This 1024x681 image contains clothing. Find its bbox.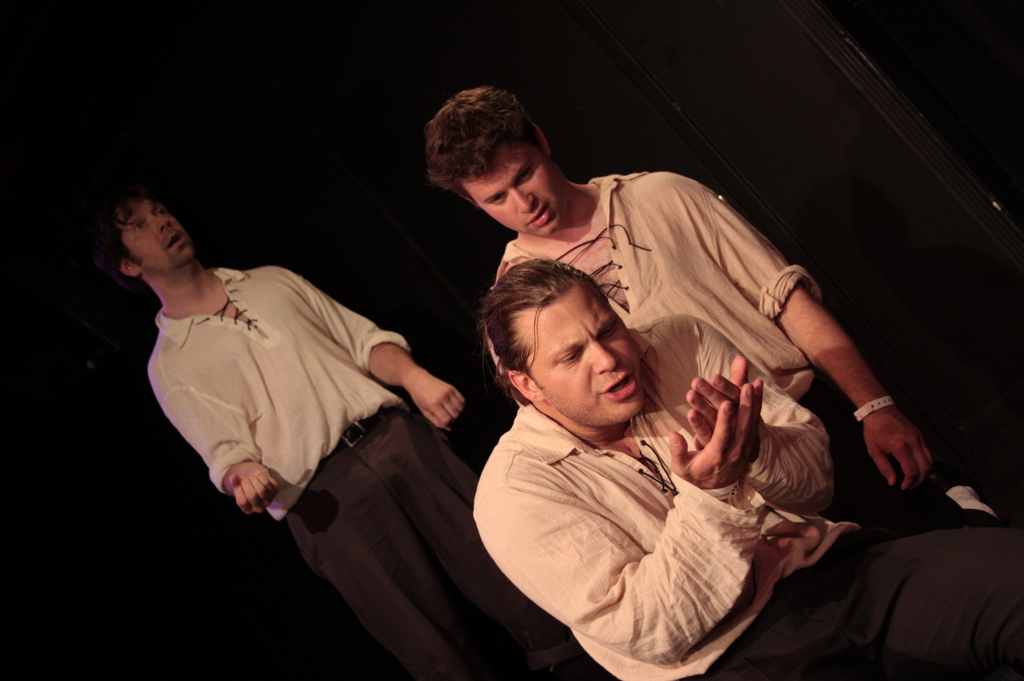
[470,311,1023,680].
